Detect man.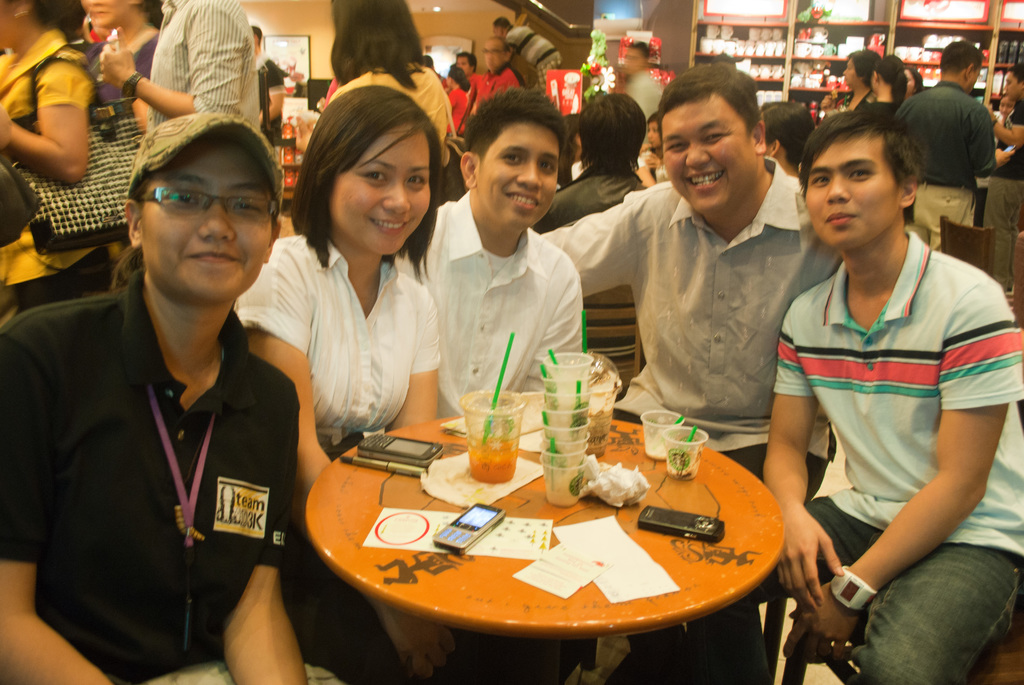
Detected at <region>540, 59, 845, 684</region>.
